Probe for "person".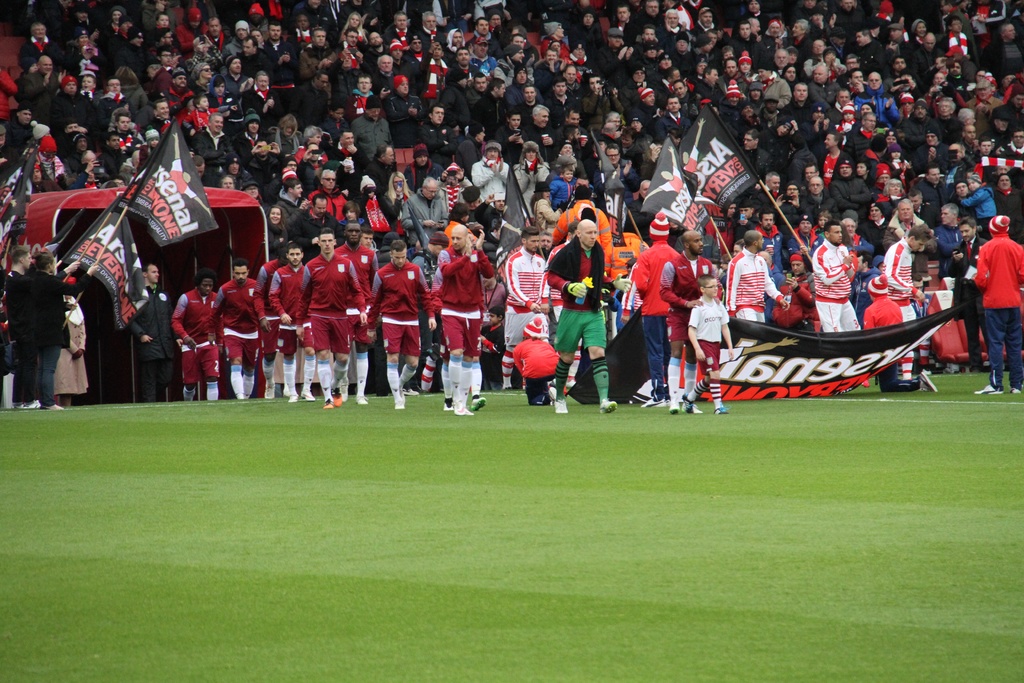
Probe result: x1=683 y1=274 x2=734 y2=414.
